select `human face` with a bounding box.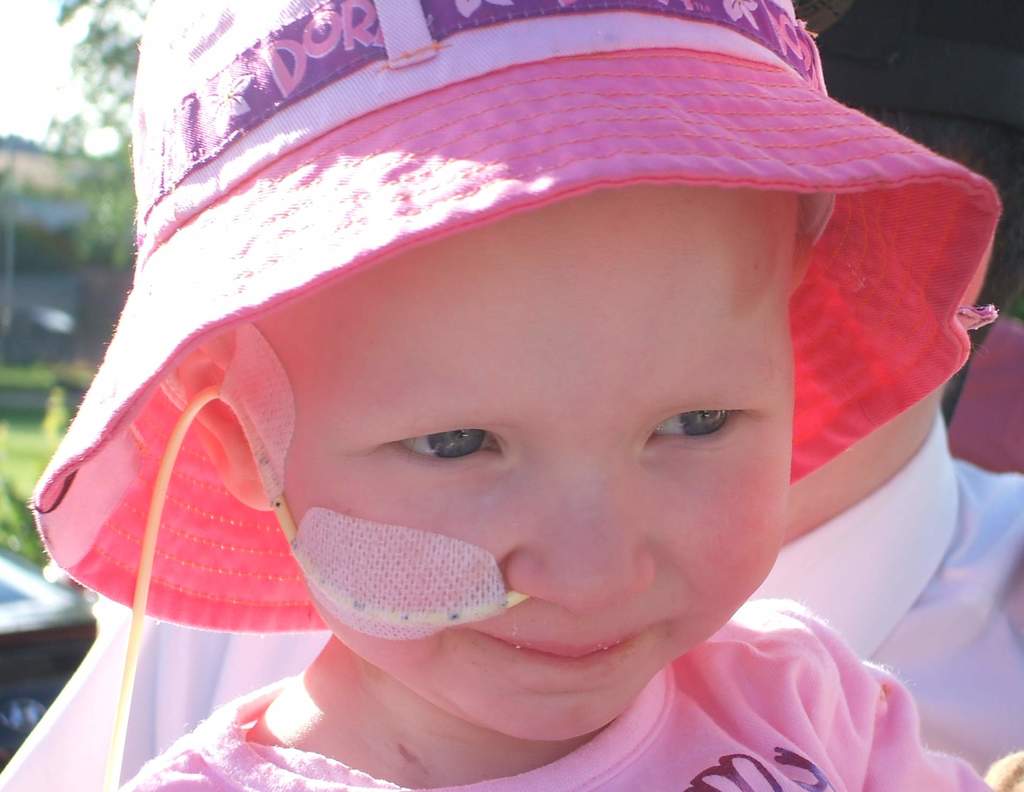
<box>292,265,793,741</box>.
